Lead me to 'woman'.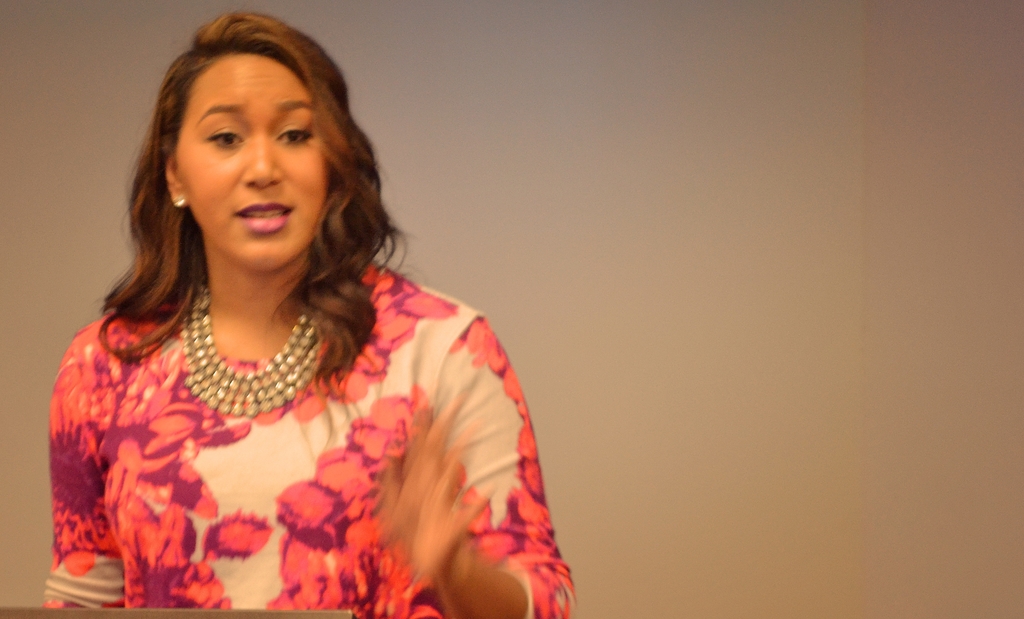
Lead to bbox=[41, 15, 573, 616].
